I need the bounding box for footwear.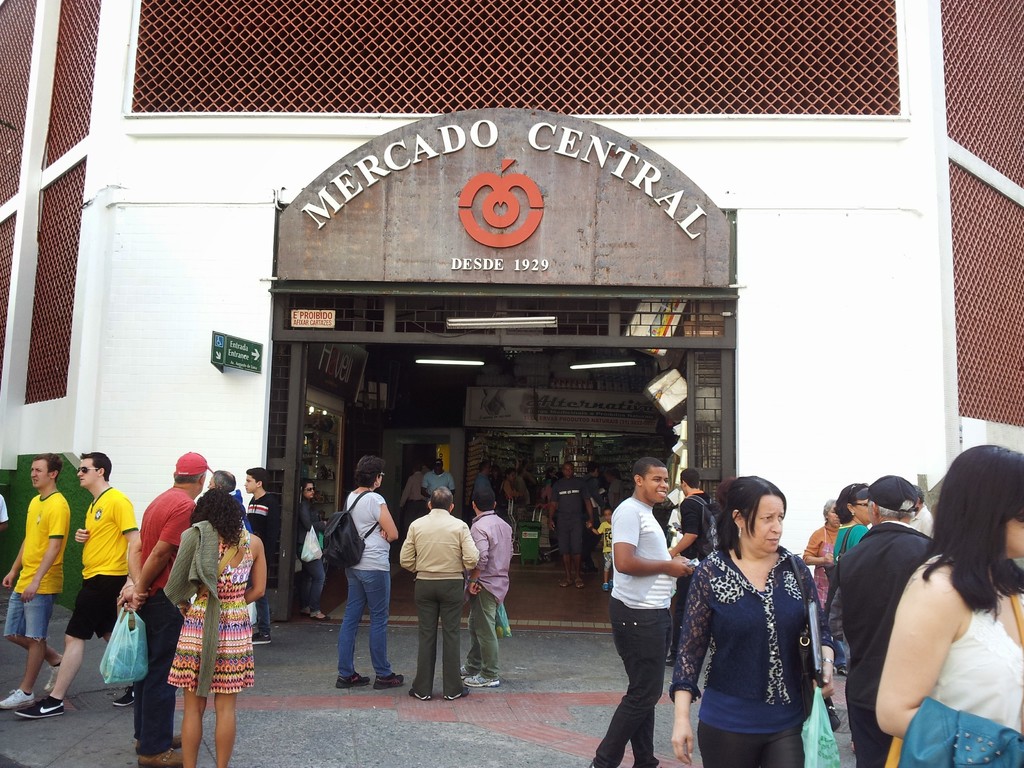
Here it is: x1=311, y1=609, x2=331, y2=620.
